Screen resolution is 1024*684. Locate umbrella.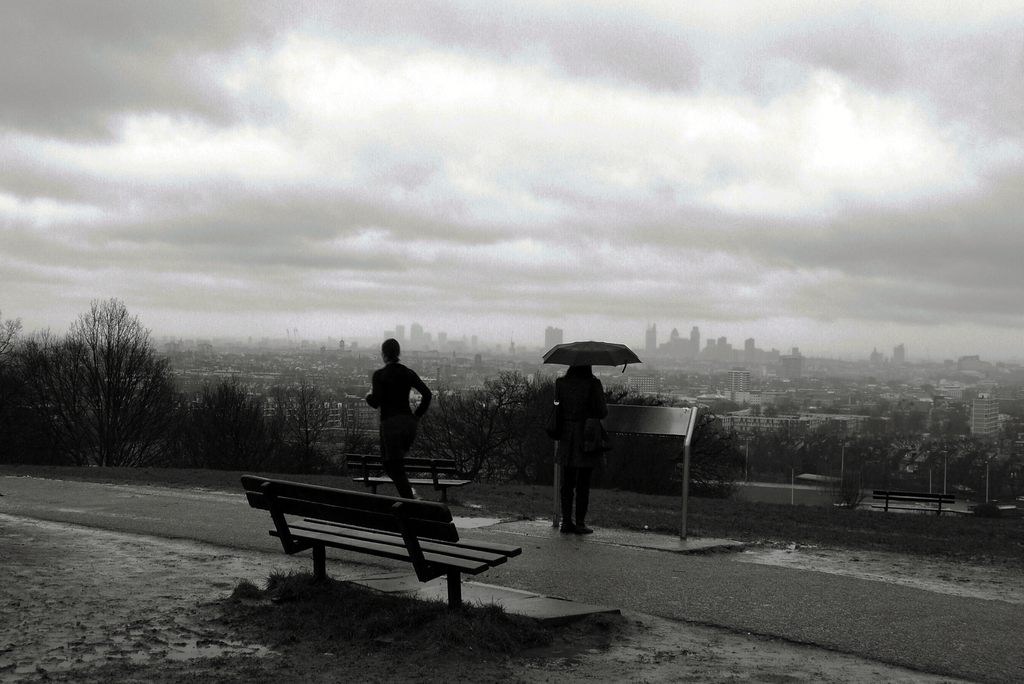
{"left": 543, "top": 339, "right": 641, "bottom": 383}.
